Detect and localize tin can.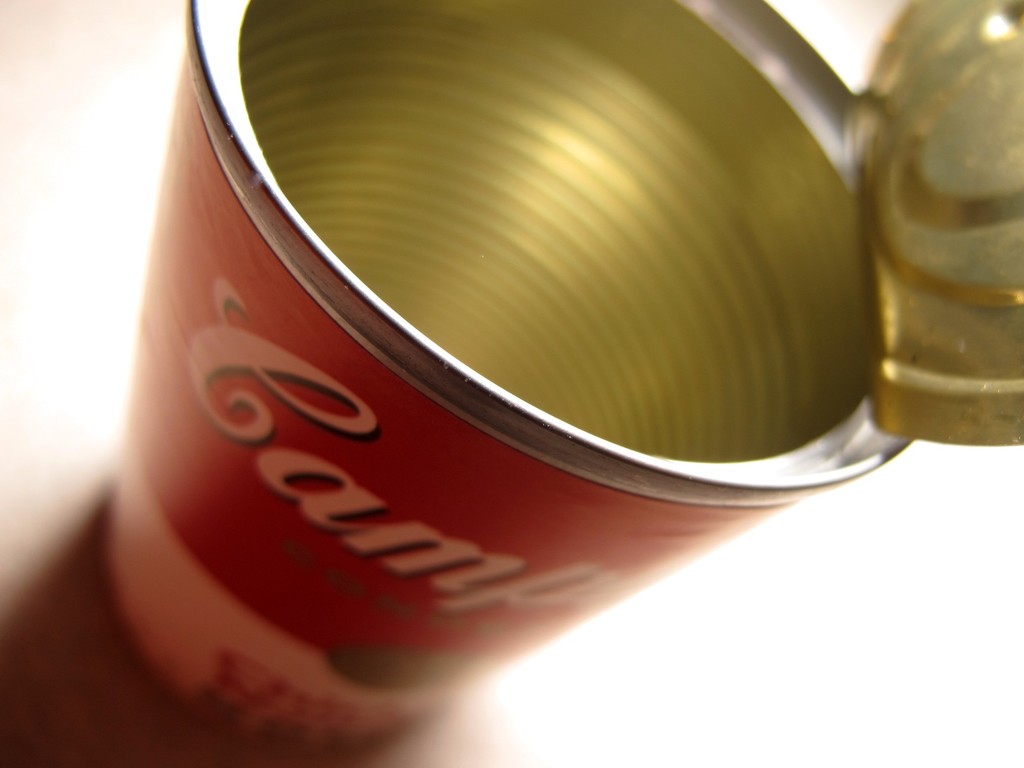
Localized at 98 0 1023 764.
